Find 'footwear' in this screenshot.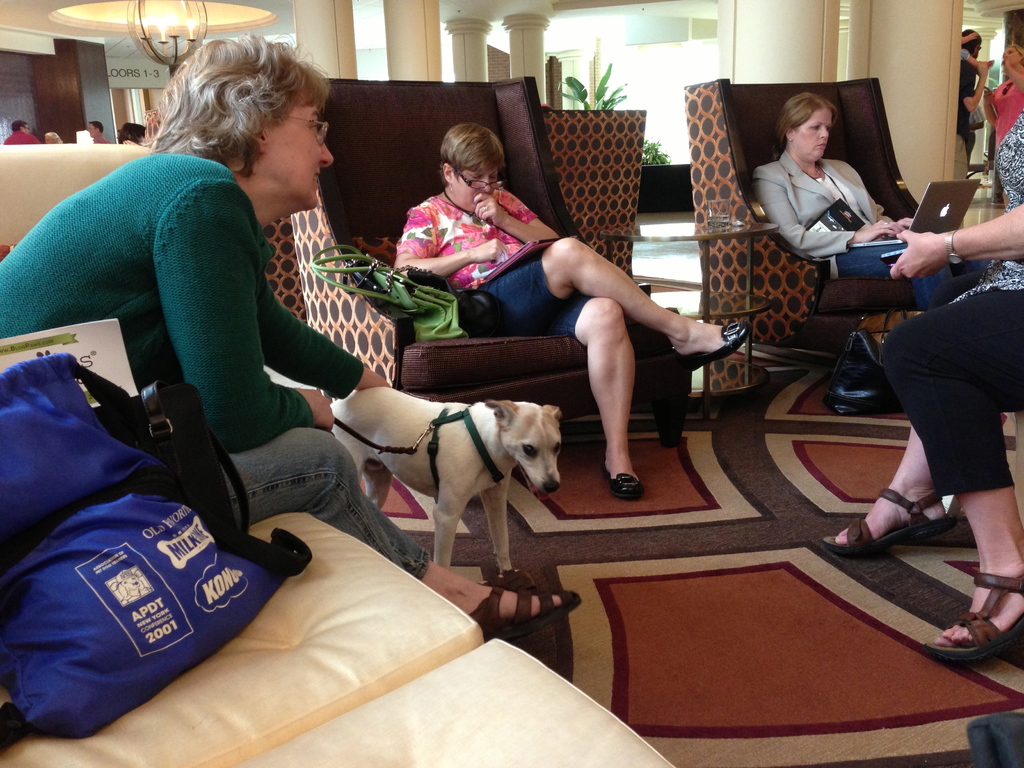
The bounding box for 'footwear' is Rect(602, 460, 648, 498).
